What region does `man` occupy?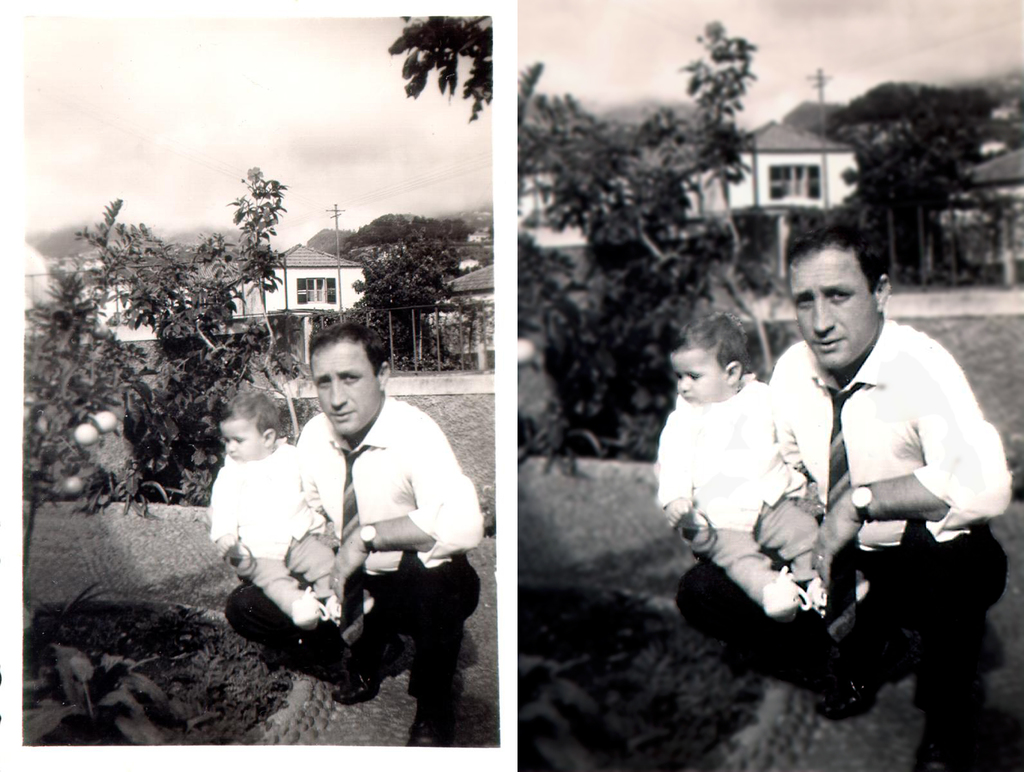
l=222, t=322, r=484, b=747.
